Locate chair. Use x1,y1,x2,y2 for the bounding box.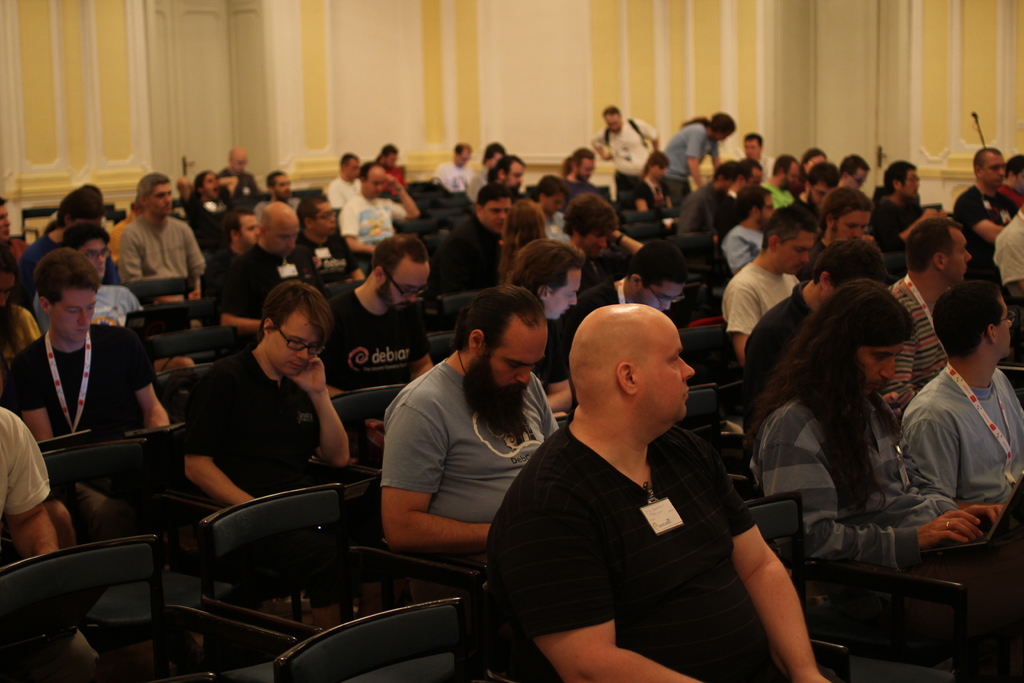
317,382,405,475.
